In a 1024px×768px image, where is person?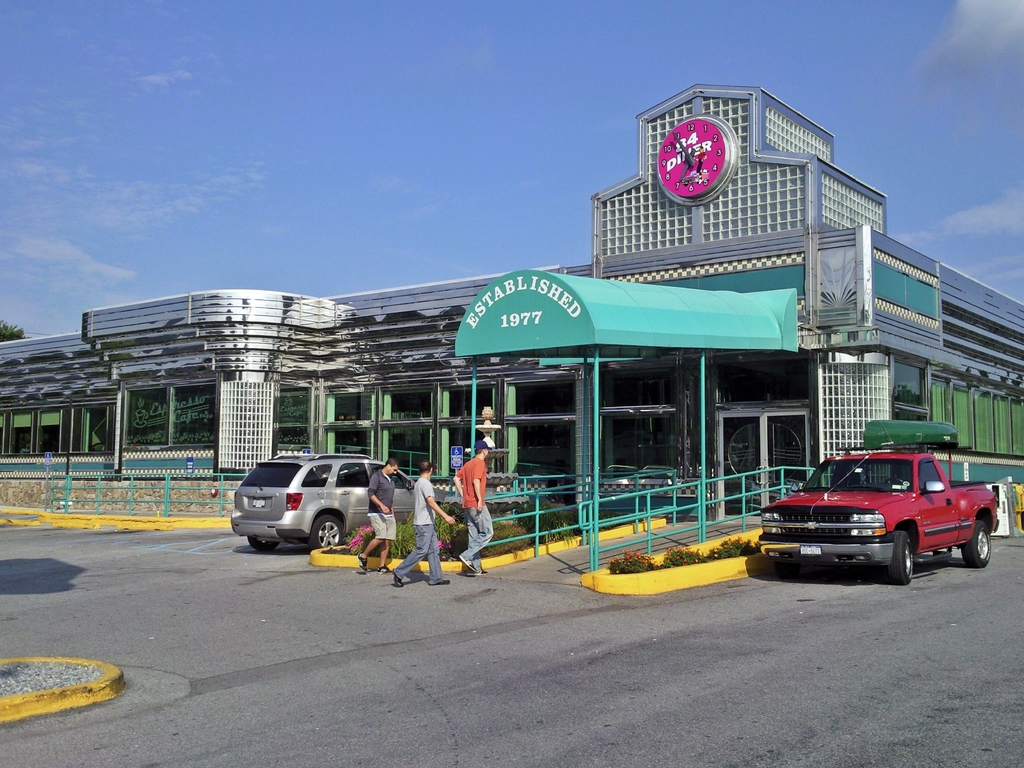
left=364, top=458, right=404, bottom=556.
